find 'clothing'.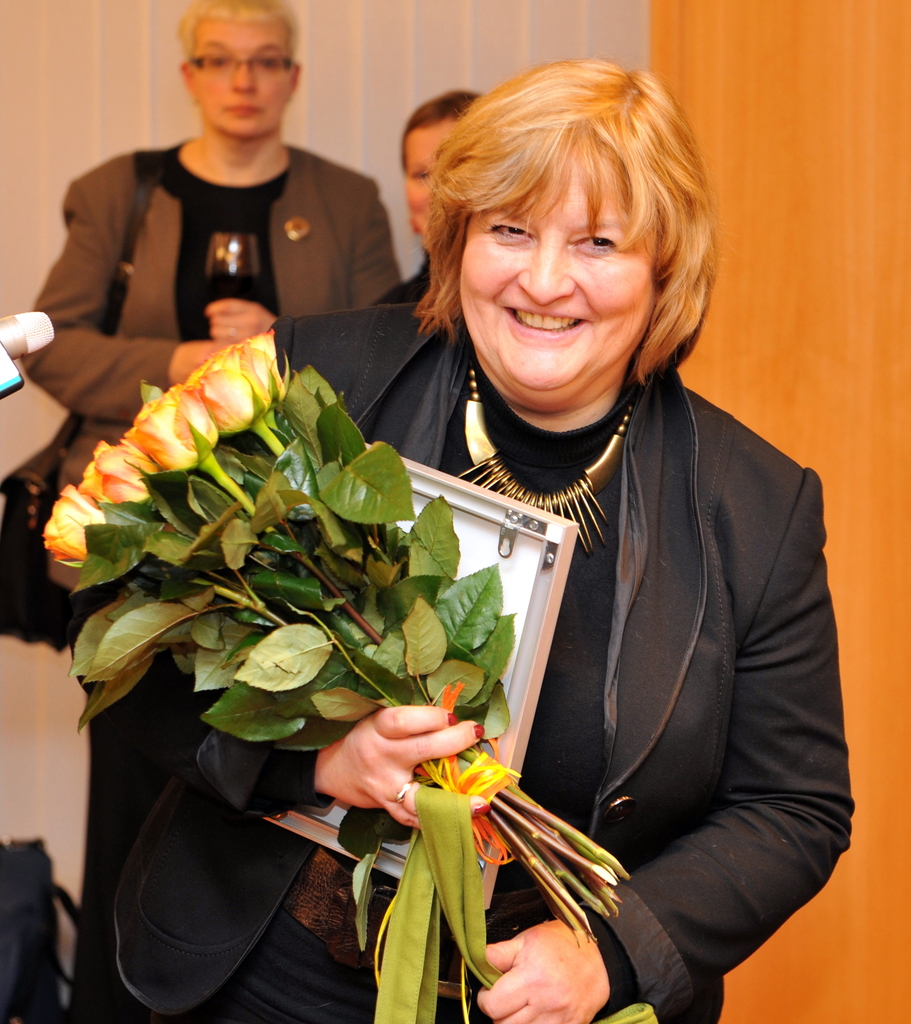
(12, 138, 404, 1021).
